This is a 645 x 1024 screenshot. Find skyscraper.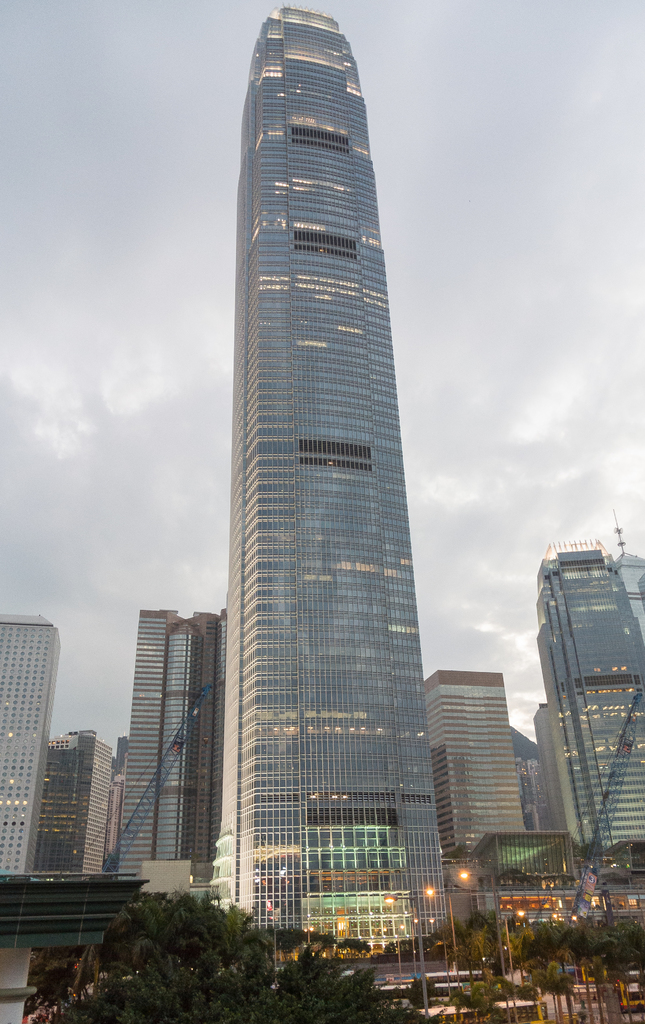
Bounding box: [x1=194, y1=0, x2=458, y2=956].
